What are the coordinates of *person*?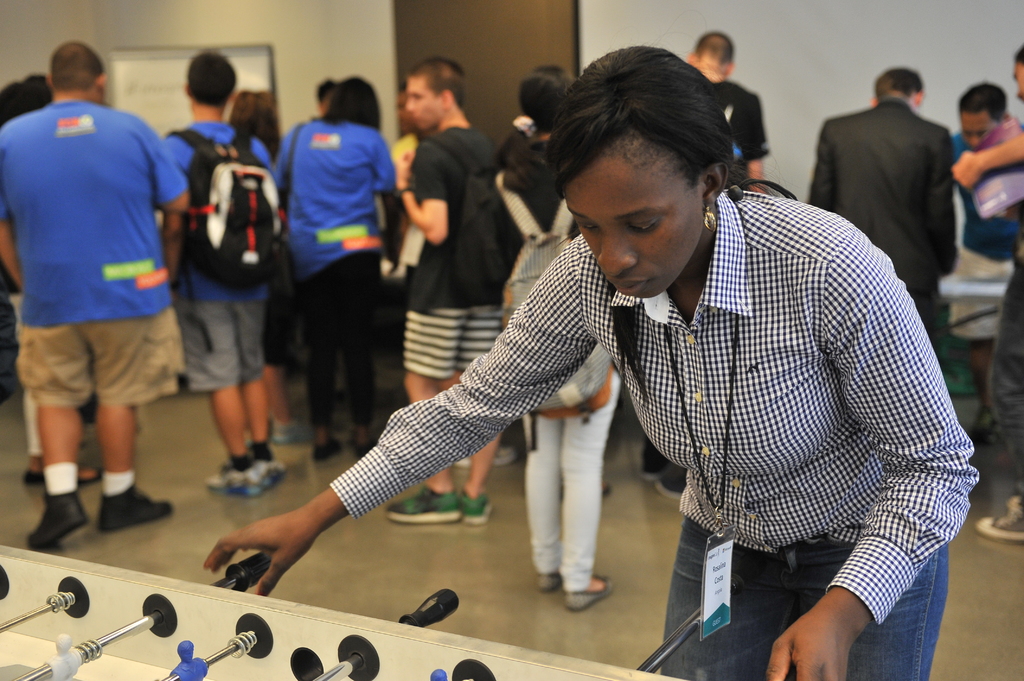
[left=805, top=63, right=971, bottom=324].
